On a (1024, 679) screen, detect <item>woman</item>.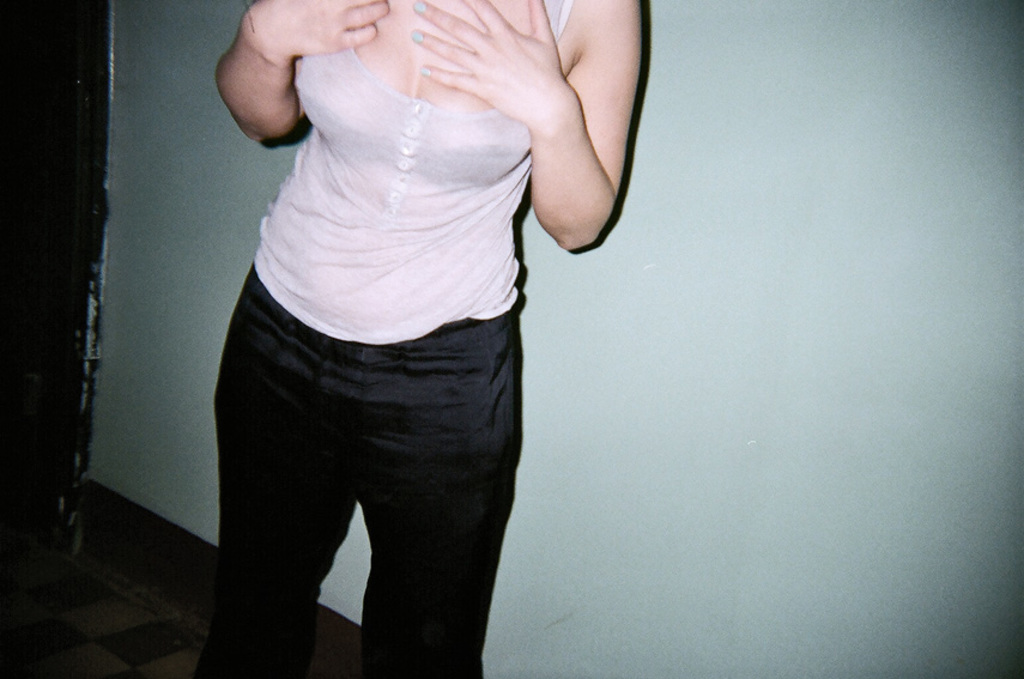
(left=210, top=0, right=644, bottom=678).
